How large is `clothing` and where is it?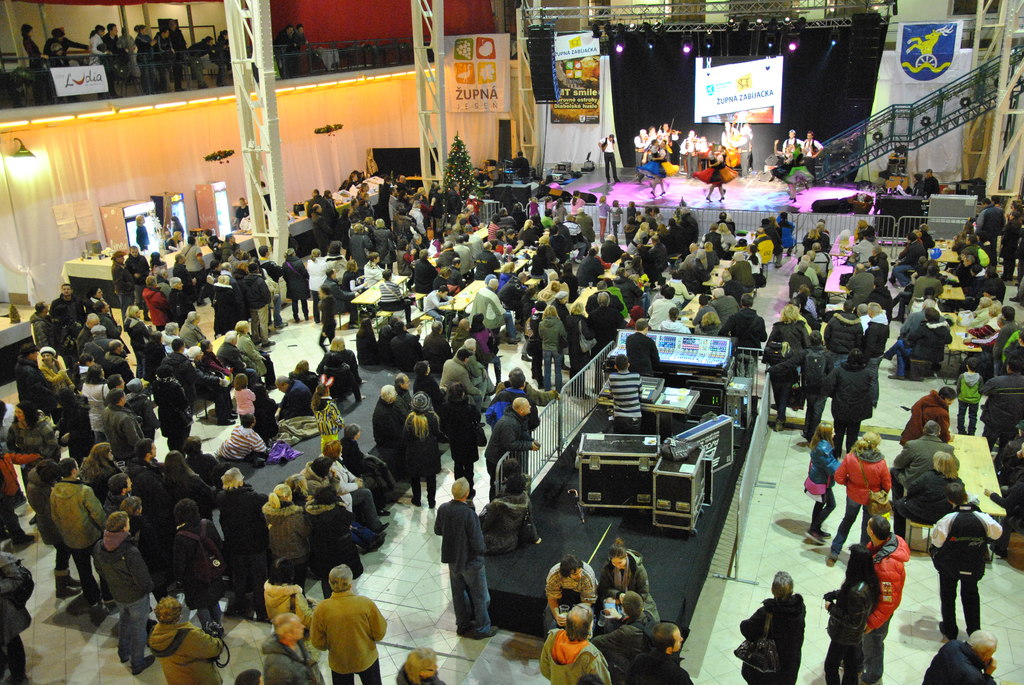
Bounding box: detection(54, 298, 86, 365).
